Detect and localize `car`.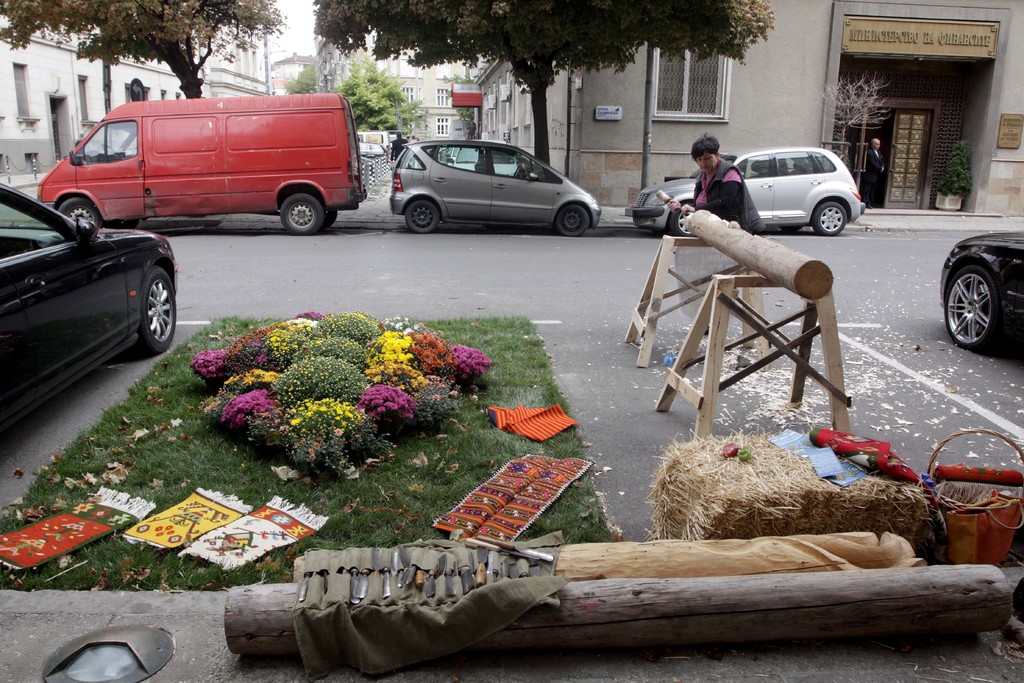
Localized at 625, 145, 865, 231.
